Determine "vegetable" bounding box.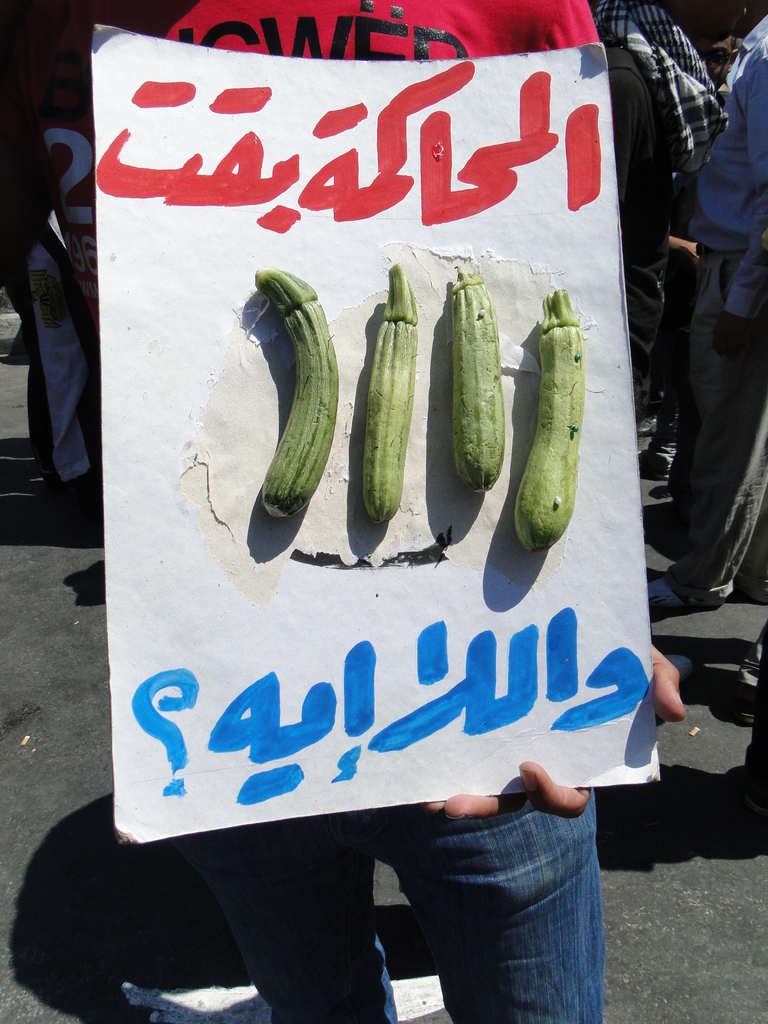
Determined: (x1=518, y1=285, x2=596, y2=550).
